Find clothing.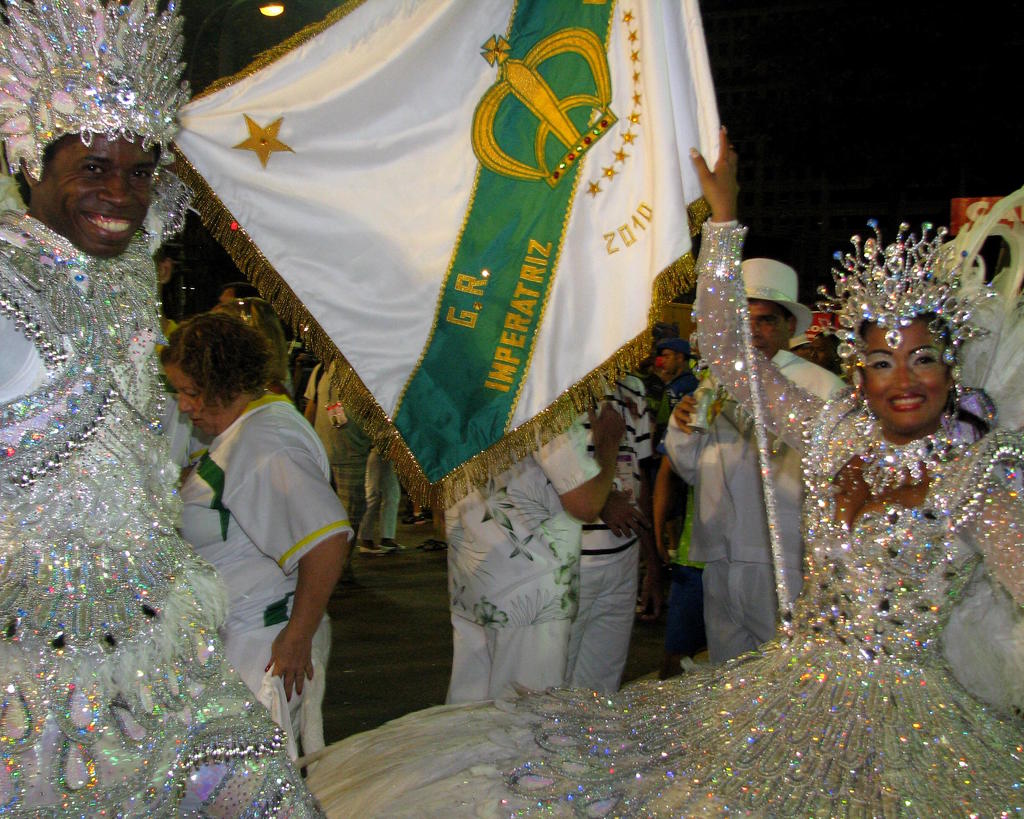
<bbox>556, 359, 655, 696</bbox>.
